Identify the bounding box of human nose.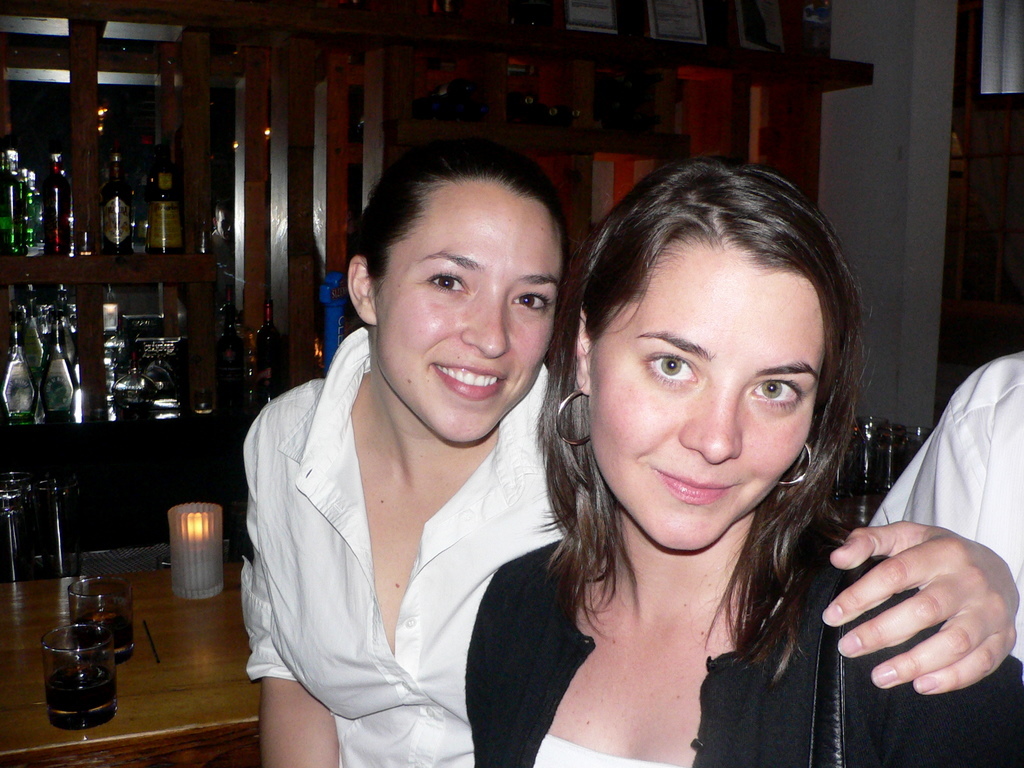
(461,288,515,360).
